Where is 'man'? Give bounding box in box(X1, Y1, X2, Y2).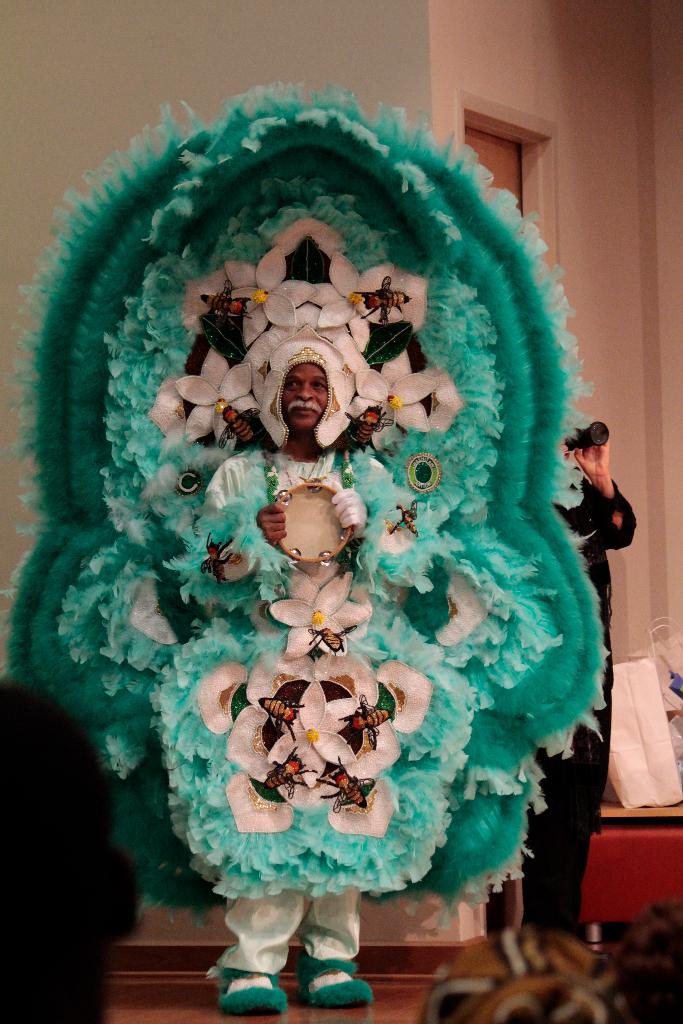
box(0, 675, 139, 1023).
